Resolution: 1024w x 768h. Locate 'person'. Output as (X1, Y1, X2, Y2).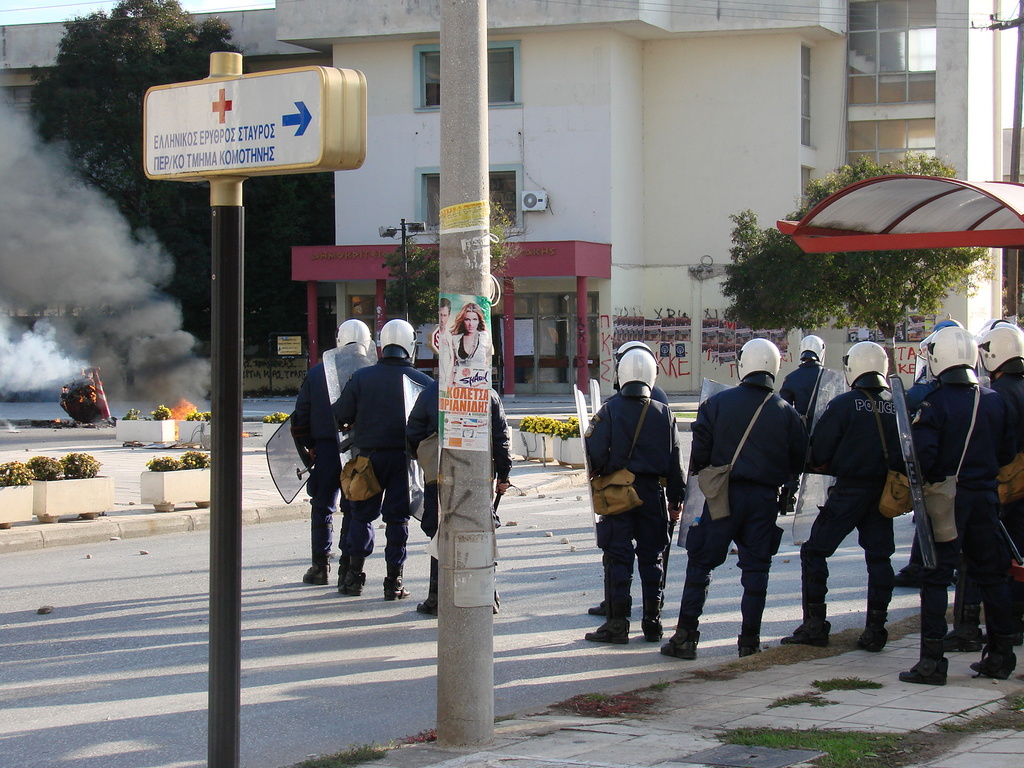
(292, 316, 377, 582).
